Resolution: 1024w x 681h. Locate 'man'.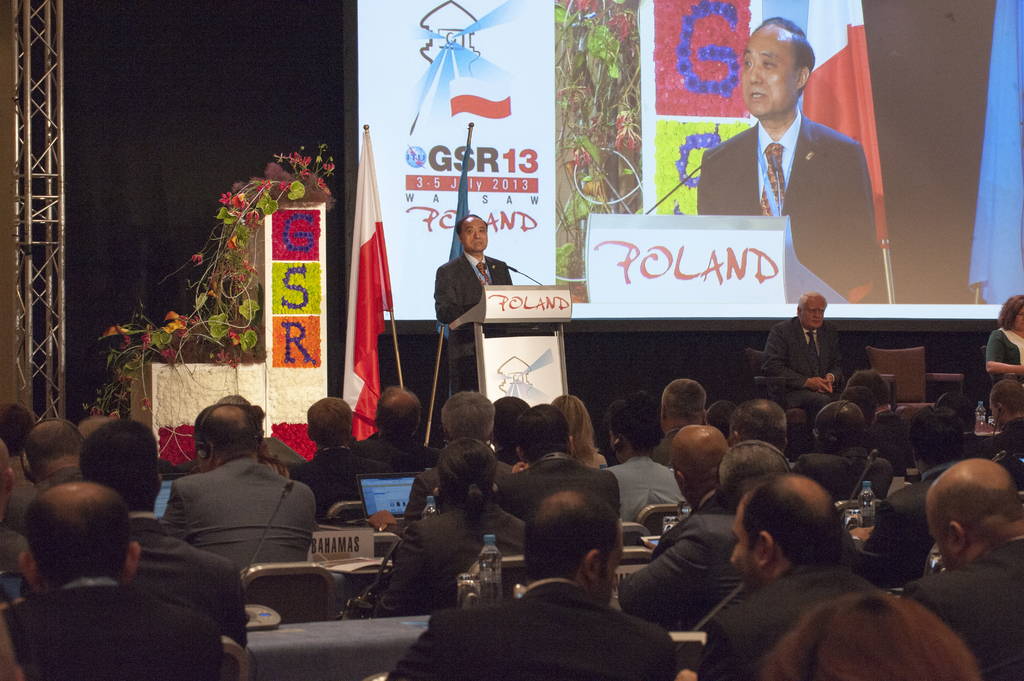
<bbox>493, 402, 621, 518</bbox>.
